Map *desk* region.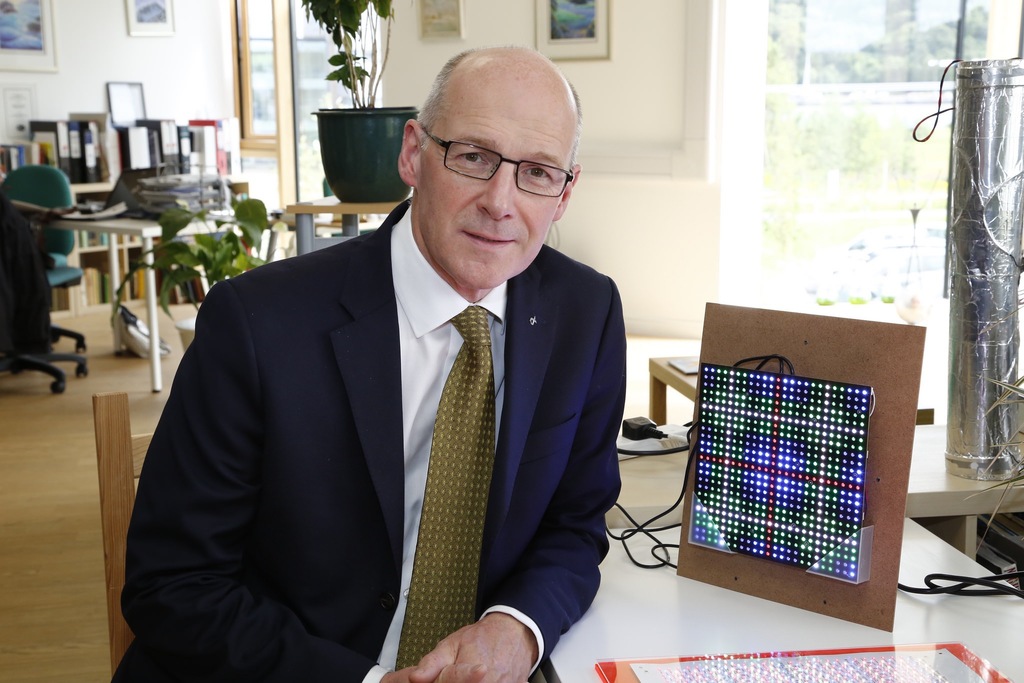
Mapped to [607, 424, 1023, 563].
